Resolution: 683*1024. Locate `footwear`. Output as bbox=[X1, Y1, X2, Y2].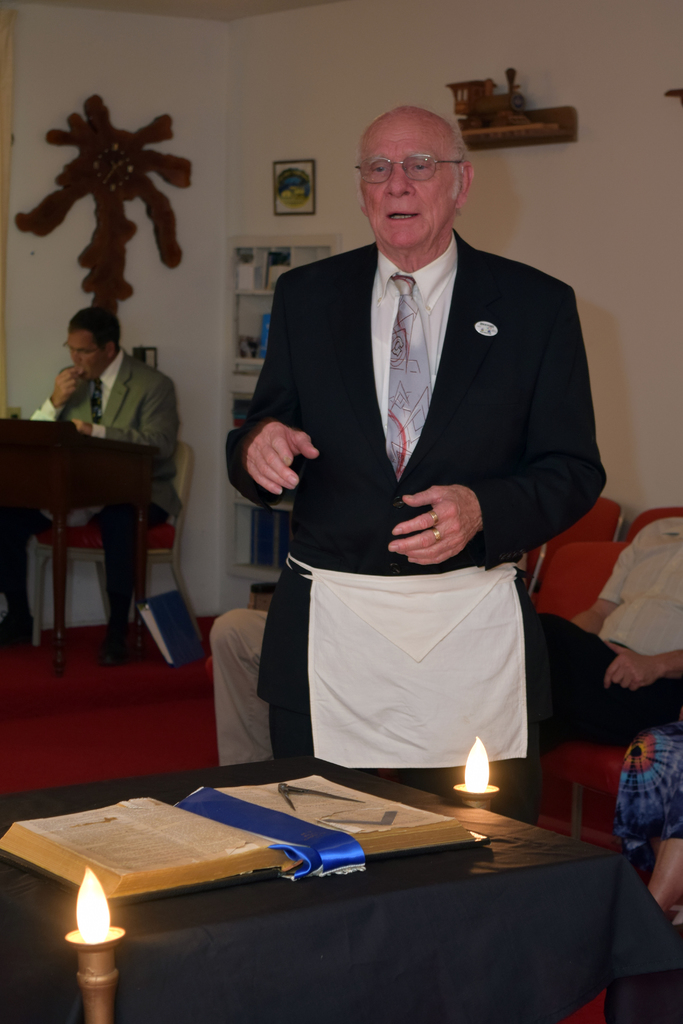
bbox=[95, 638, 136, 669].
